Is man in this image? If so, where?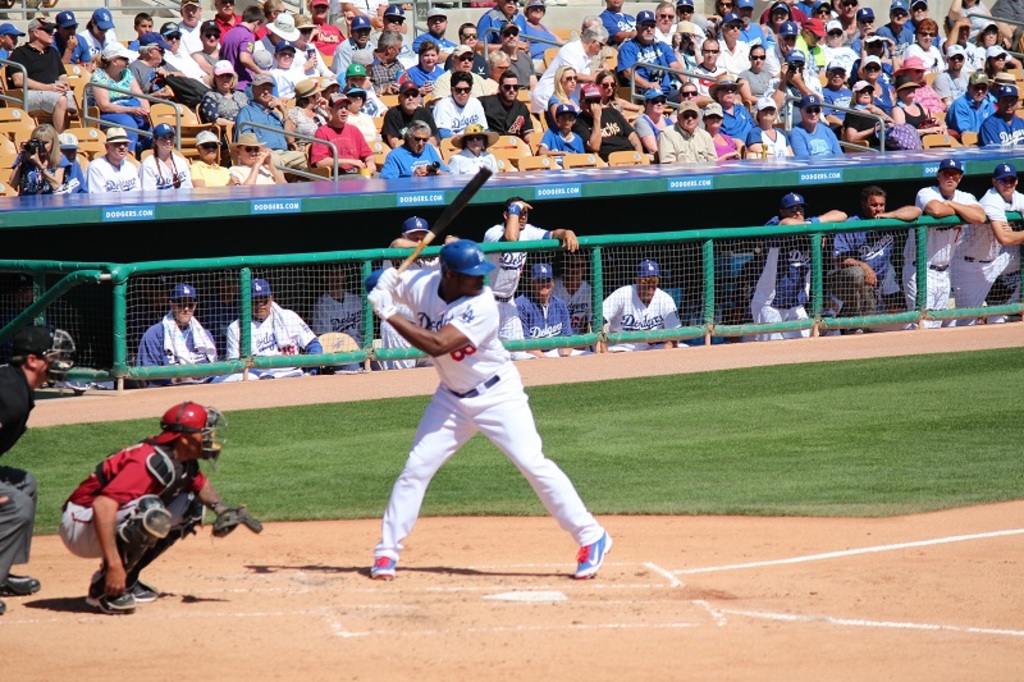
Yes, at bbox=(975, 84, 1023, 151).
